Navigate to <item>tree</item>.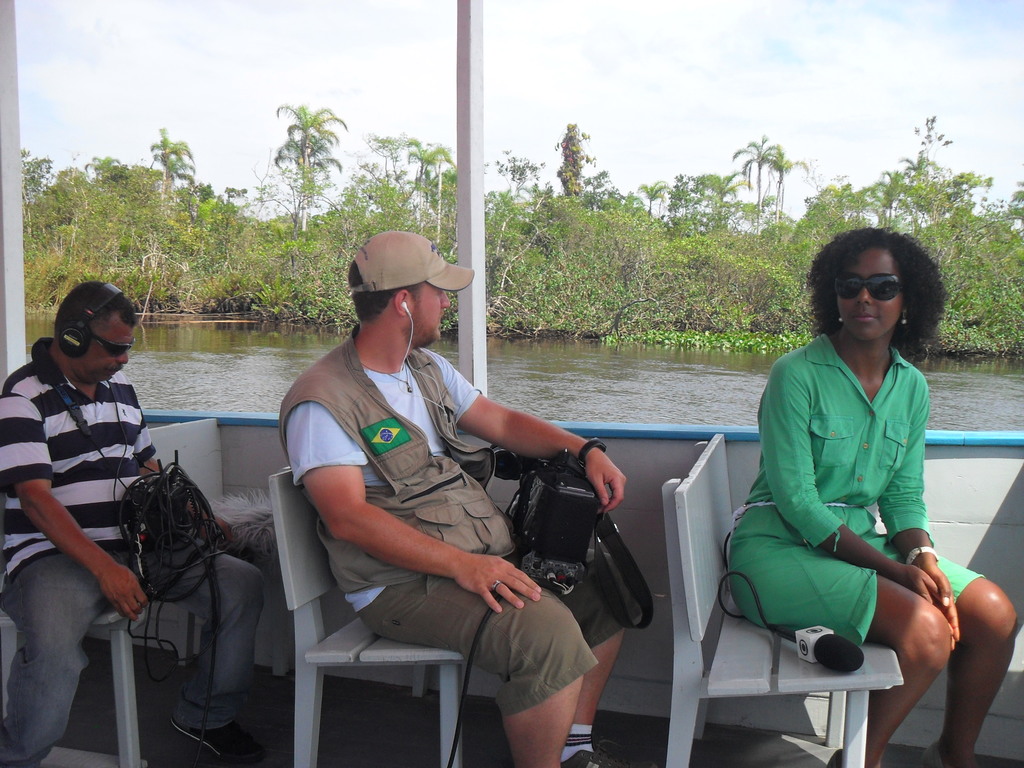
Navigation target: pyautogui.locateOnScreen(330, 166, 397, 265).
